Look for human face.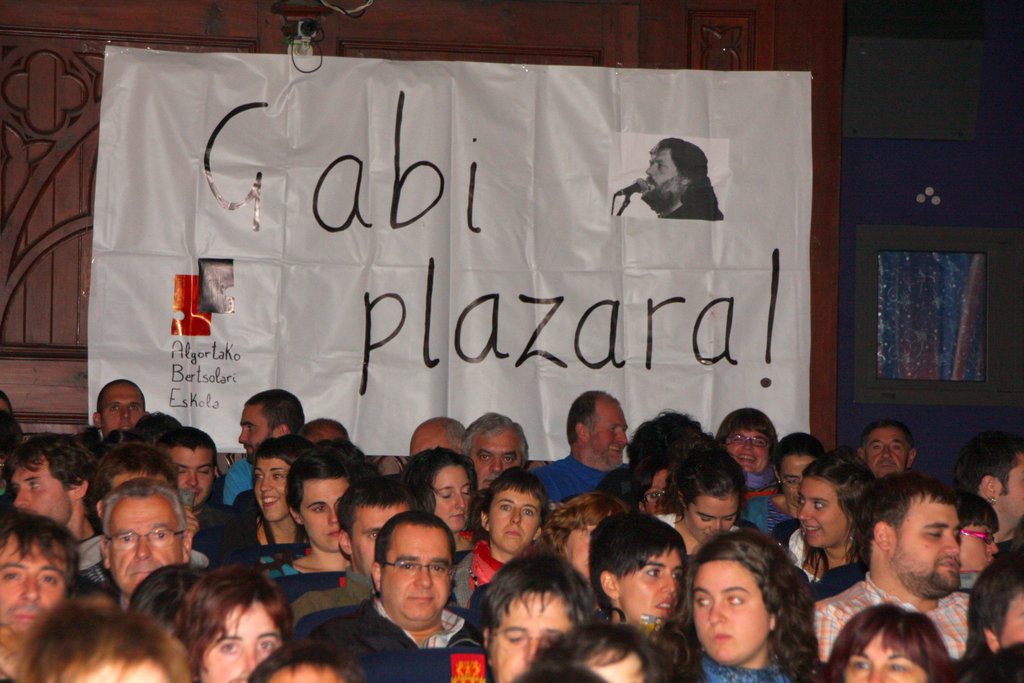
Found: 493:493:535:556.
